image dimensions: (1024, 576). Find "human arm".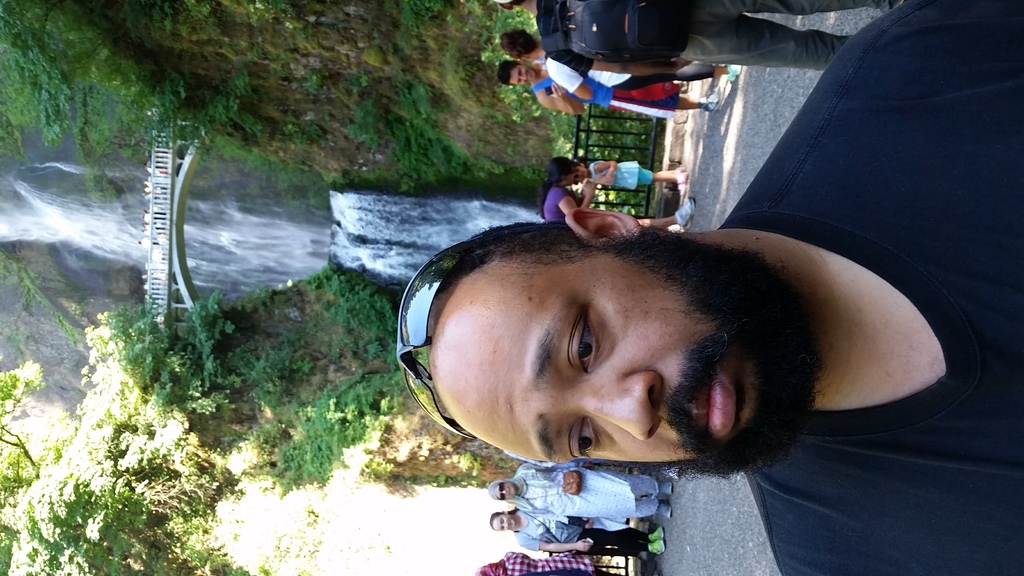
[519, 538, 588, 555].
